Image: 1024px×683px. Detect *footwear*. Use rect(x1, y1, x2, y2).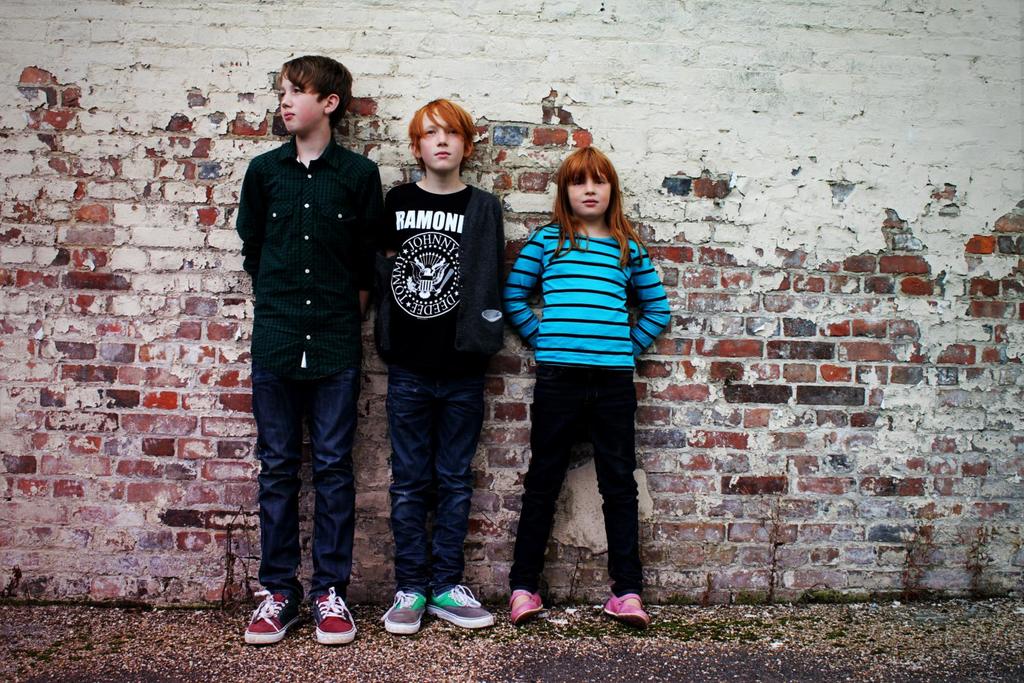
rect(600, 588, 649, 627).
